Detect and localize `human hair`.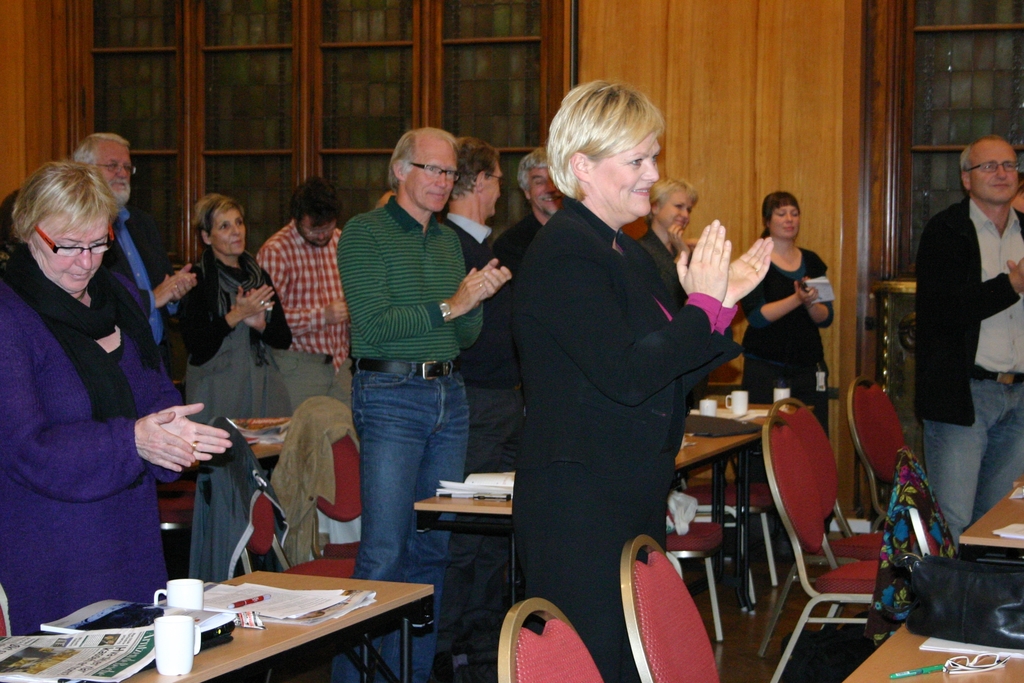
Localized at (left=189, top=195, right=246, bottom=237).
